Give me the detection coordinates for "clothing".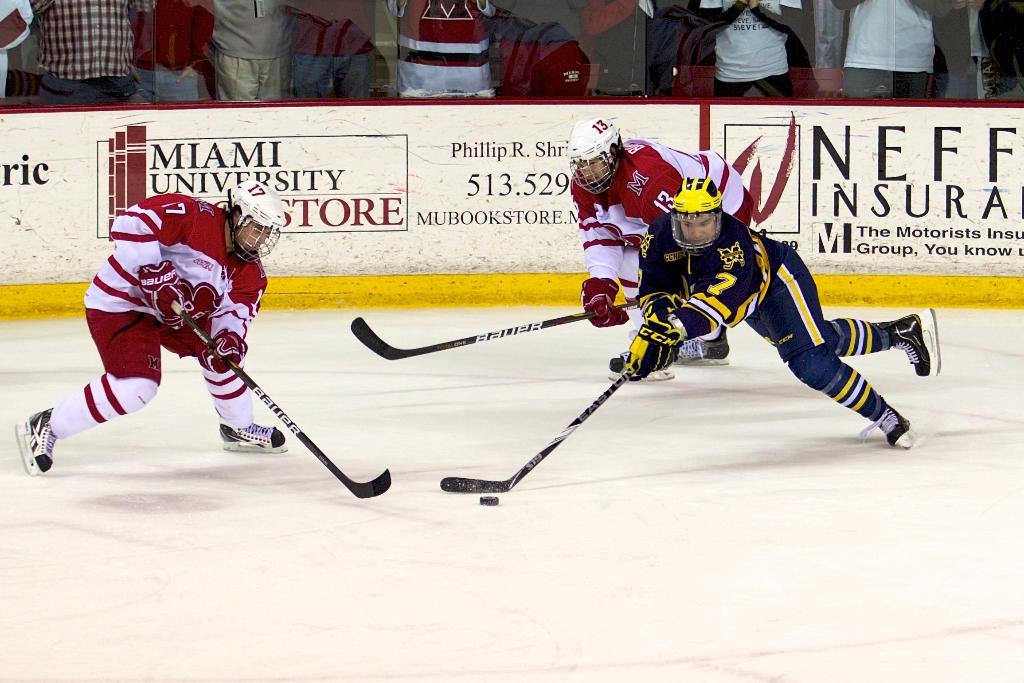
(left=52, top=192, right=266, bottom=442).
